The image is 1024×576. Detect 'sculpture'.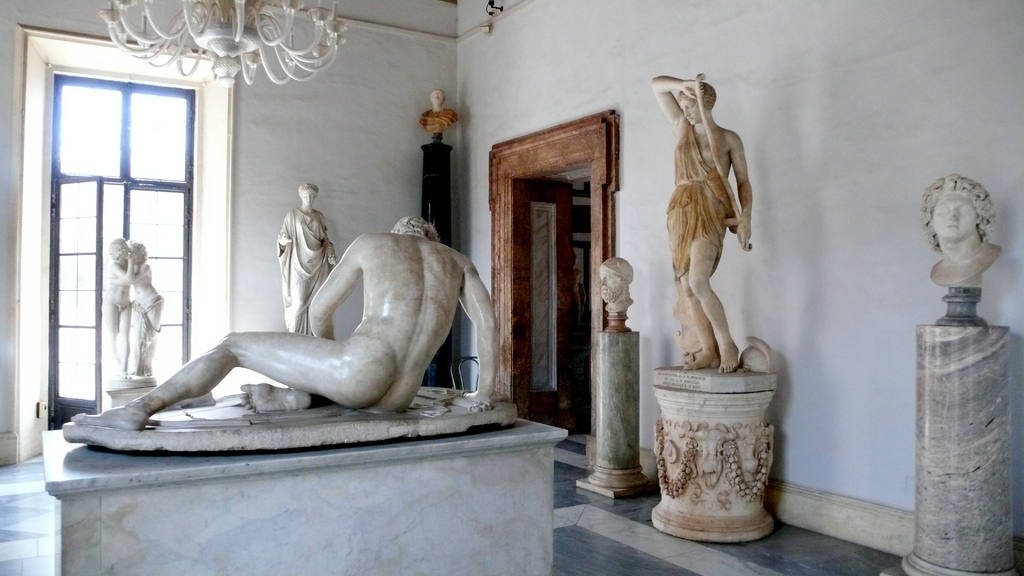
Detection: Rect(91, 191, 479, 454).
